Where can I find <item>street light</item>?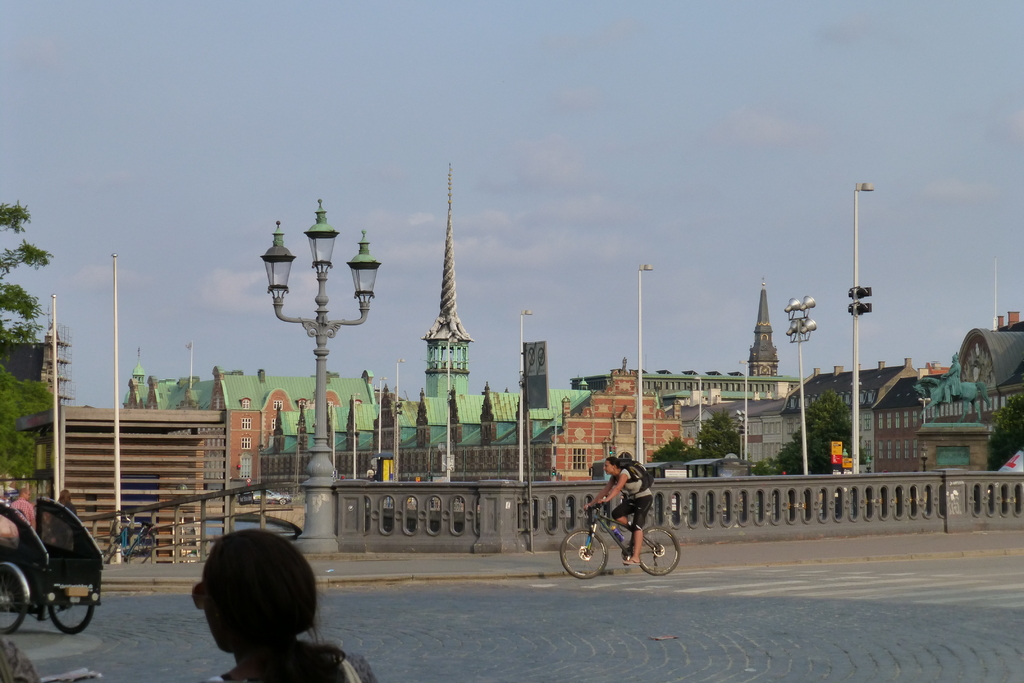
You can find it at l=692, t=374, r=703, b=449.
